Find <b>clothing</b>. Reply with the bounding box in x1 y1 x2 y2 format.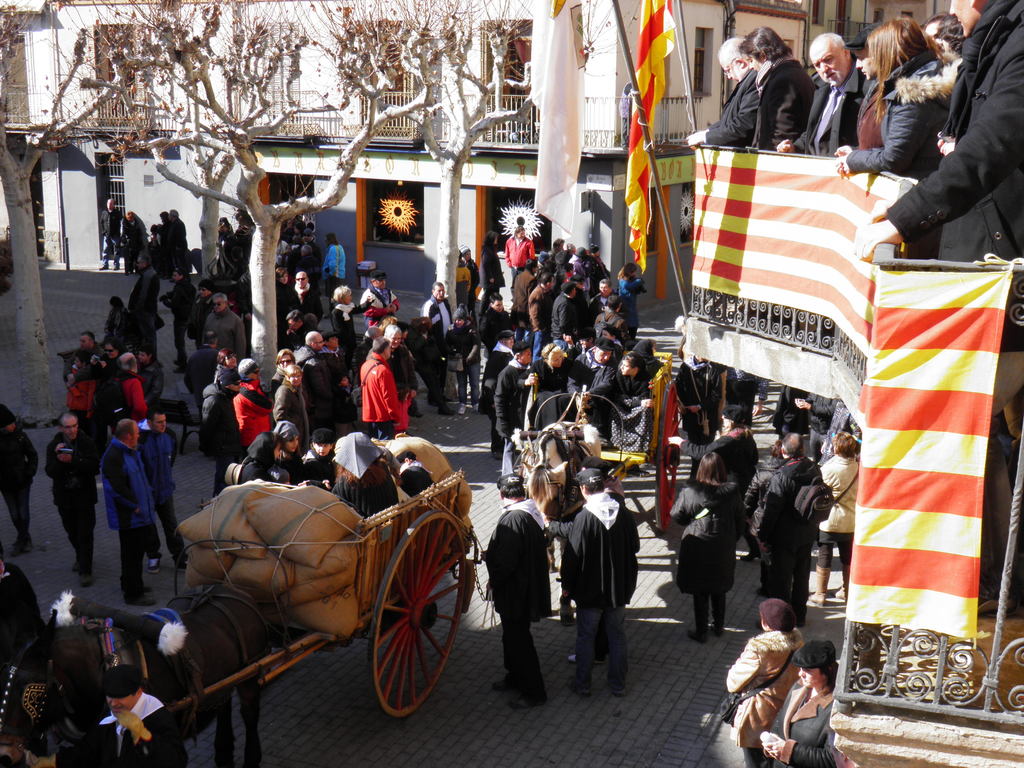
182 342 223 430.
